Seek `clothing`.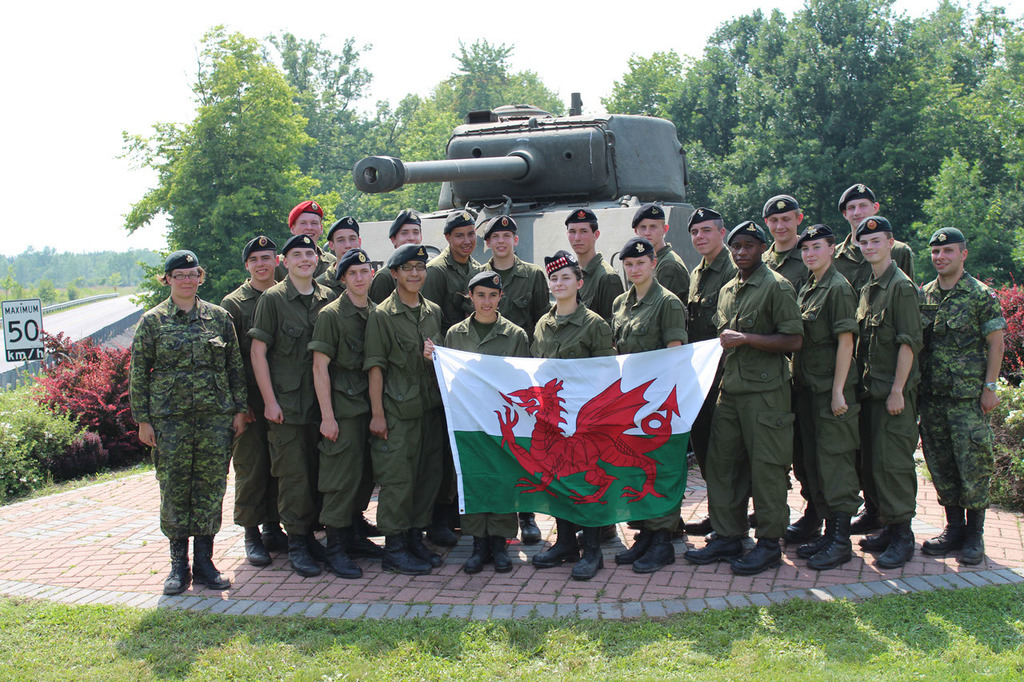
locate(126, 296, 252, 552).
